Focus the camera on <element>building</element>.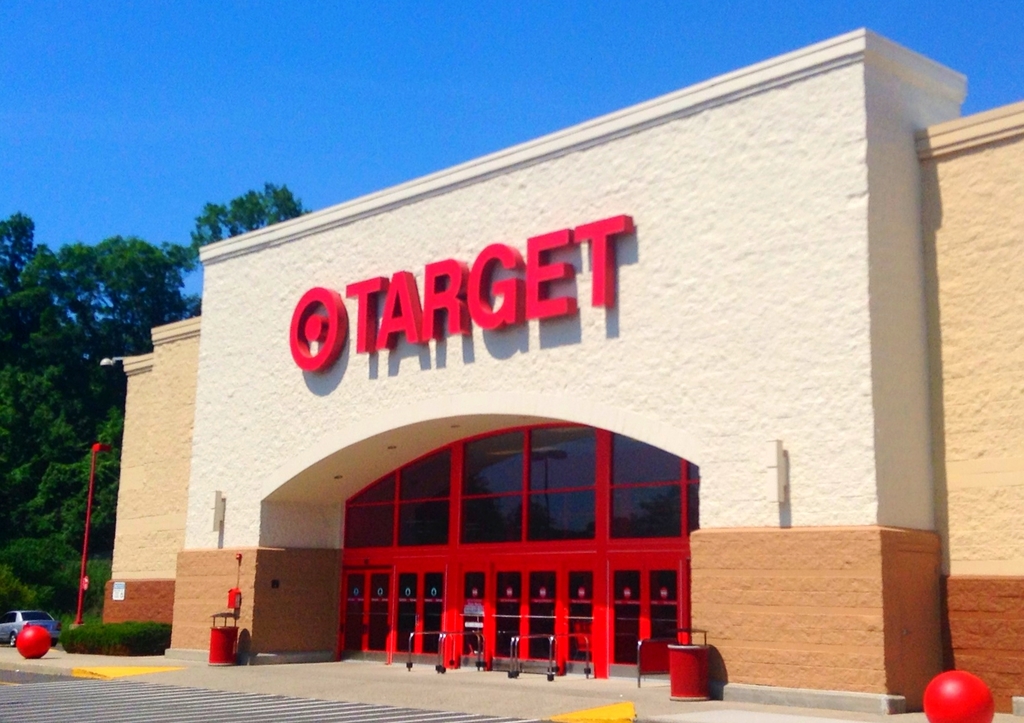
Focus region: [x1=105, y1=29, x2=1023, y2=710].
